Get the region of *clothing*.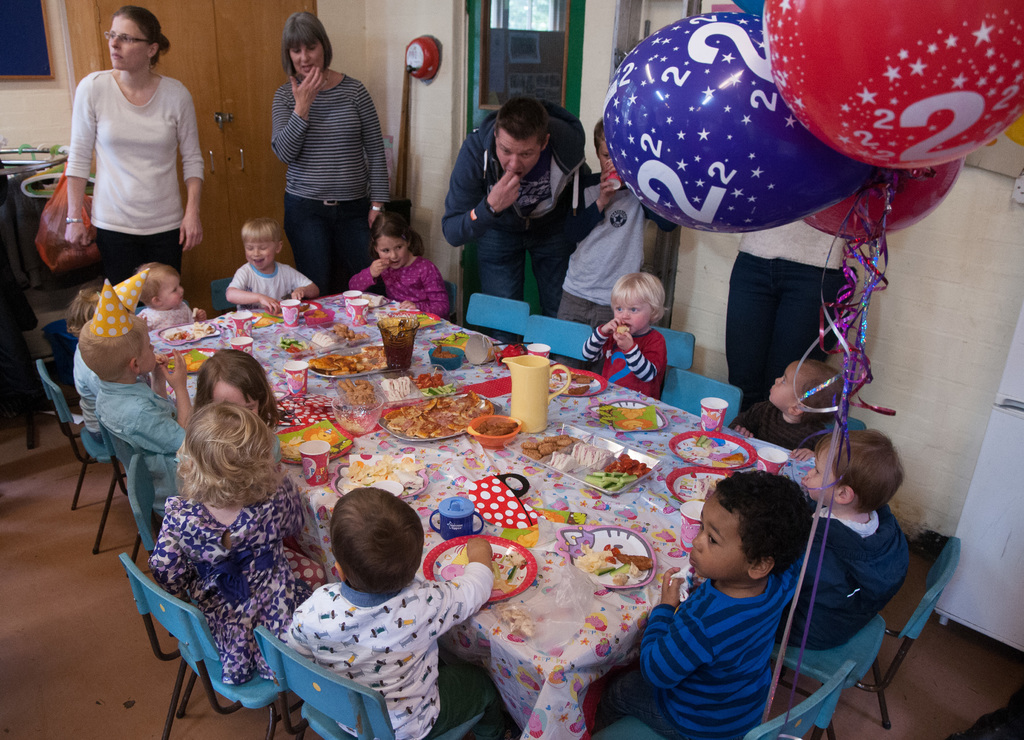
bbox=[281, 563, 495, 739].
